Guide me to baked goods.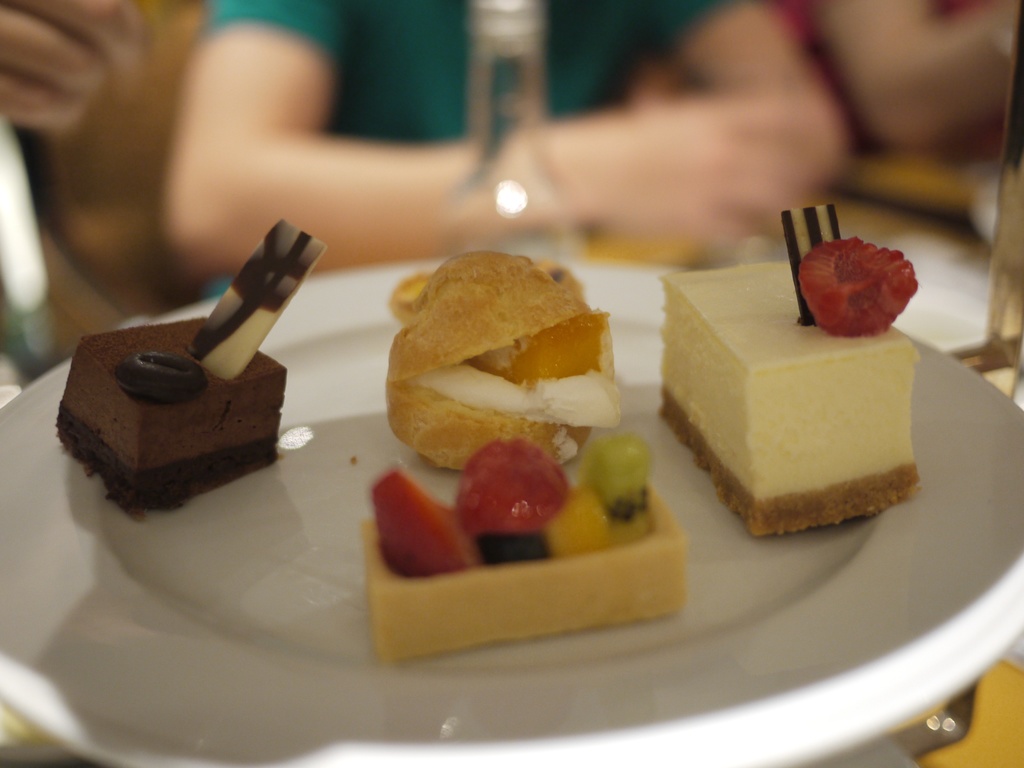
Guidance: crop(657, 202, 918, 536).
